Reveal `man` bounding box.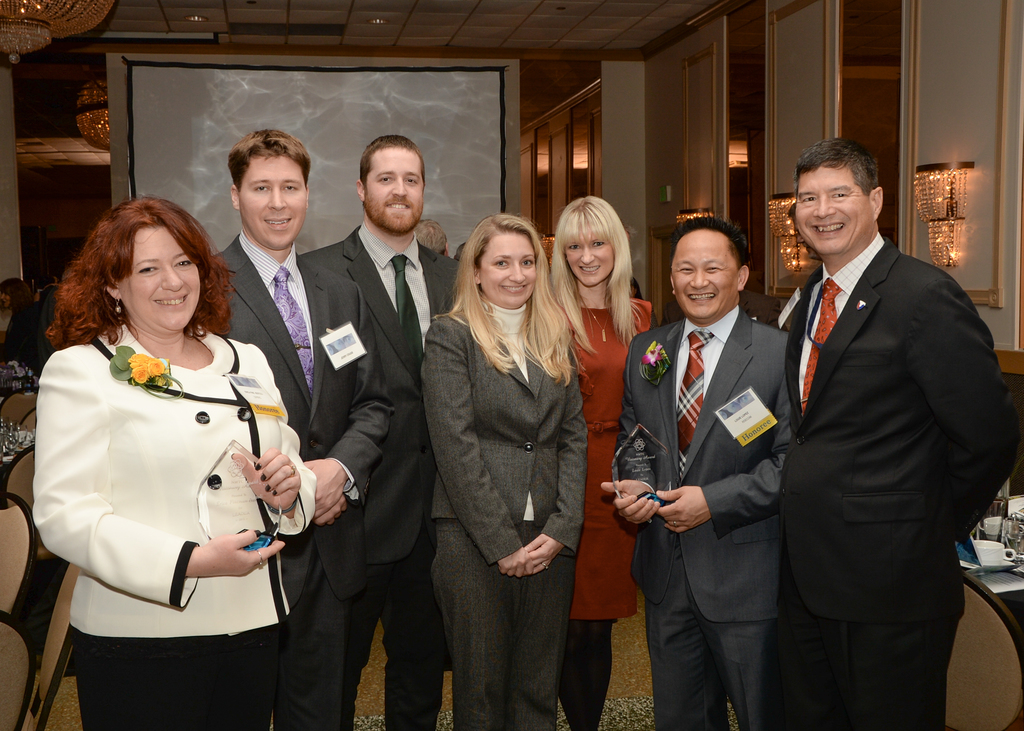
Revealed: Rect(211, 129, 398, 730).
